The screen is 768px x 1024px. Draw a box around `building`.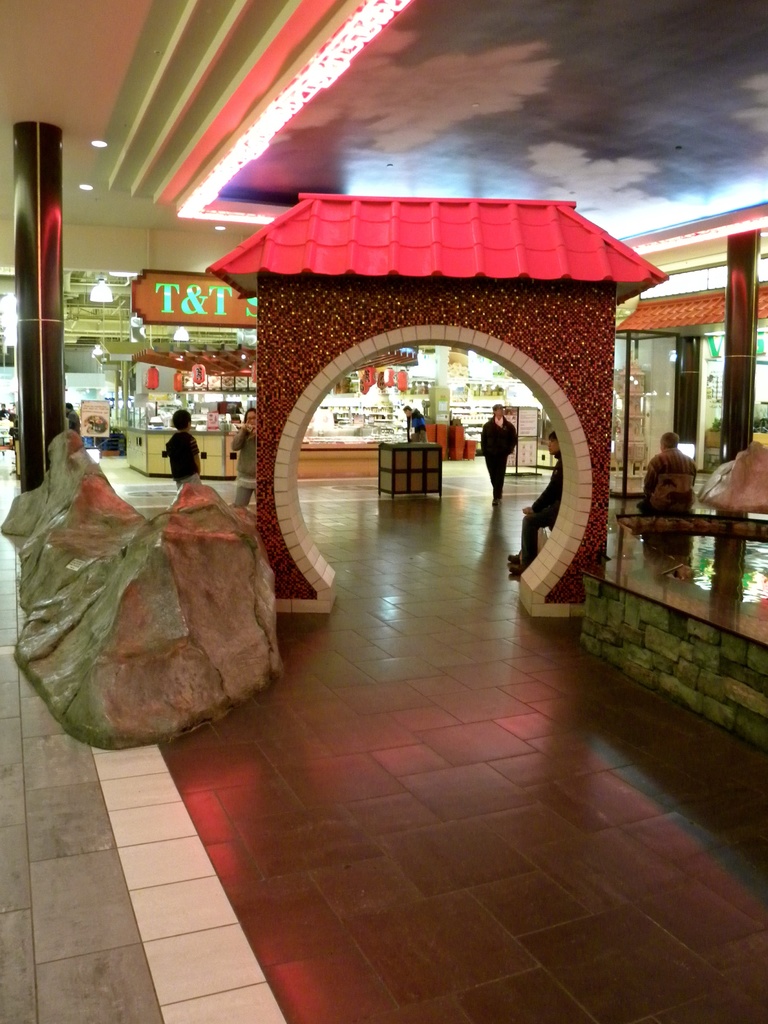
x1=0, y1=1, x2=767, y2=1023.
